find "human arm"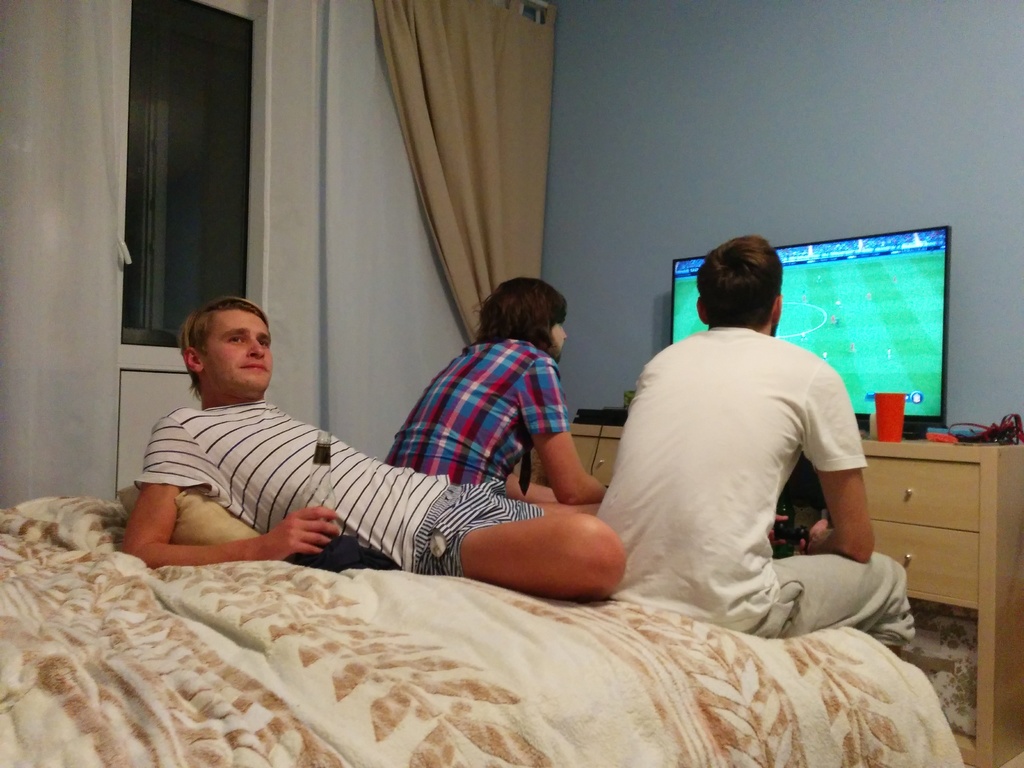
crop(774, 512, 802, 563)
